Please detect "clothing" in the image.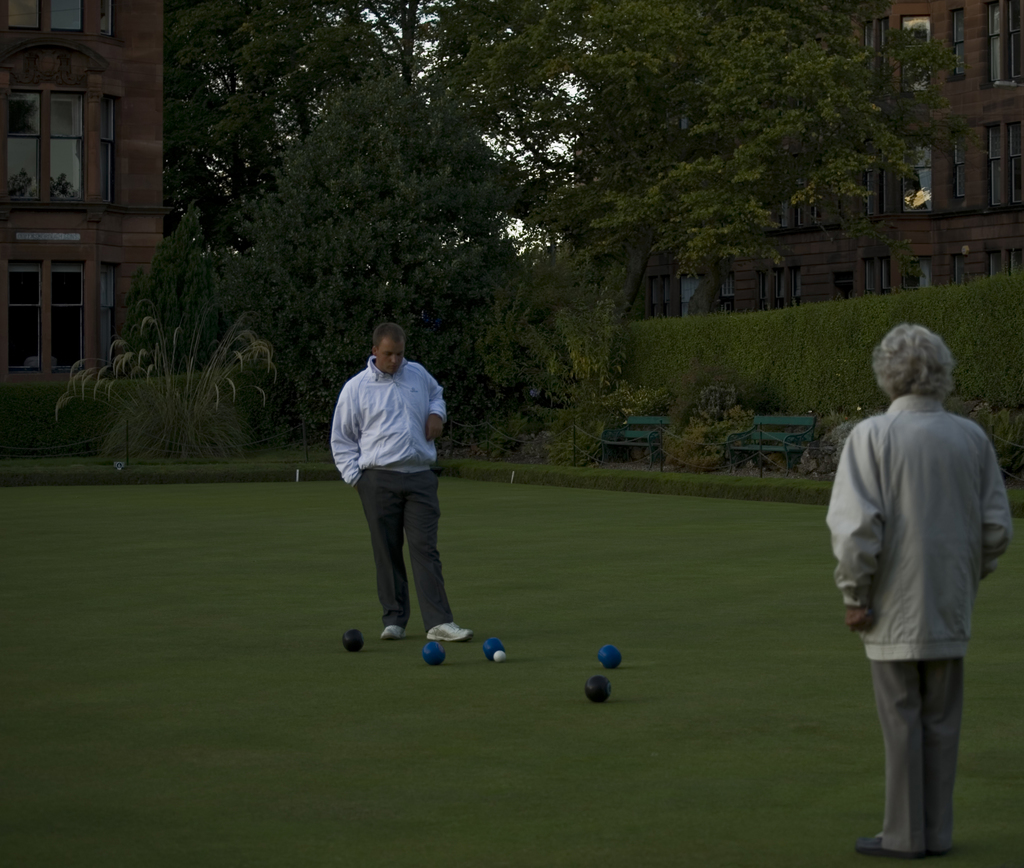
825/334/1004/806.
